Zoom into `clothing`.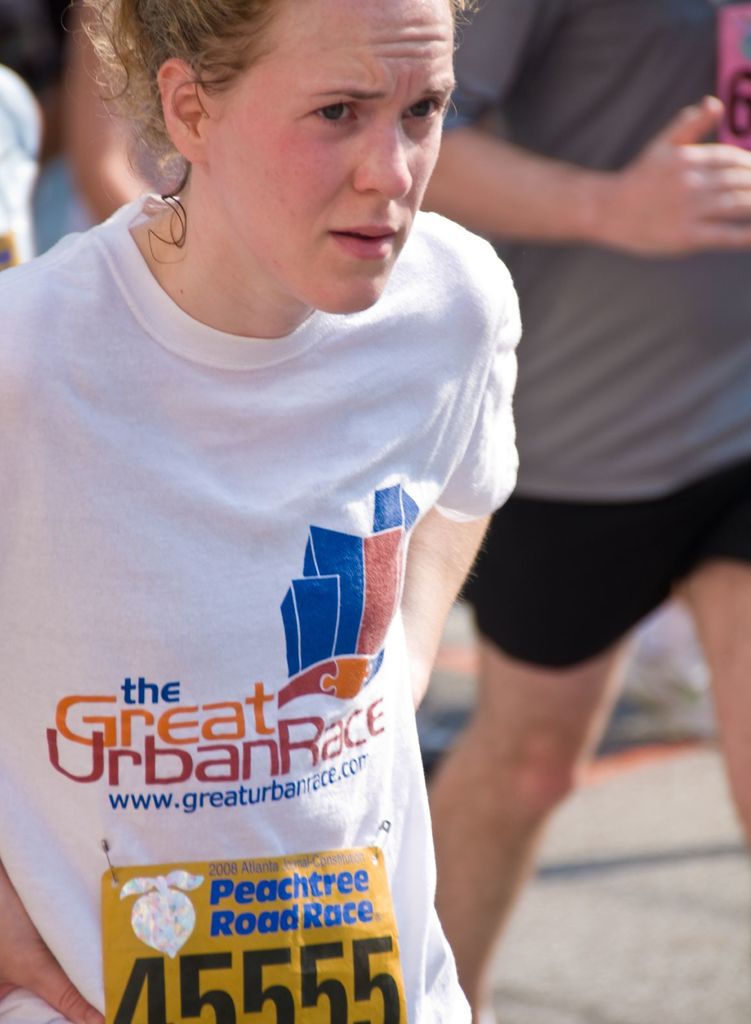
Zoom target: 449:0:750:680.
